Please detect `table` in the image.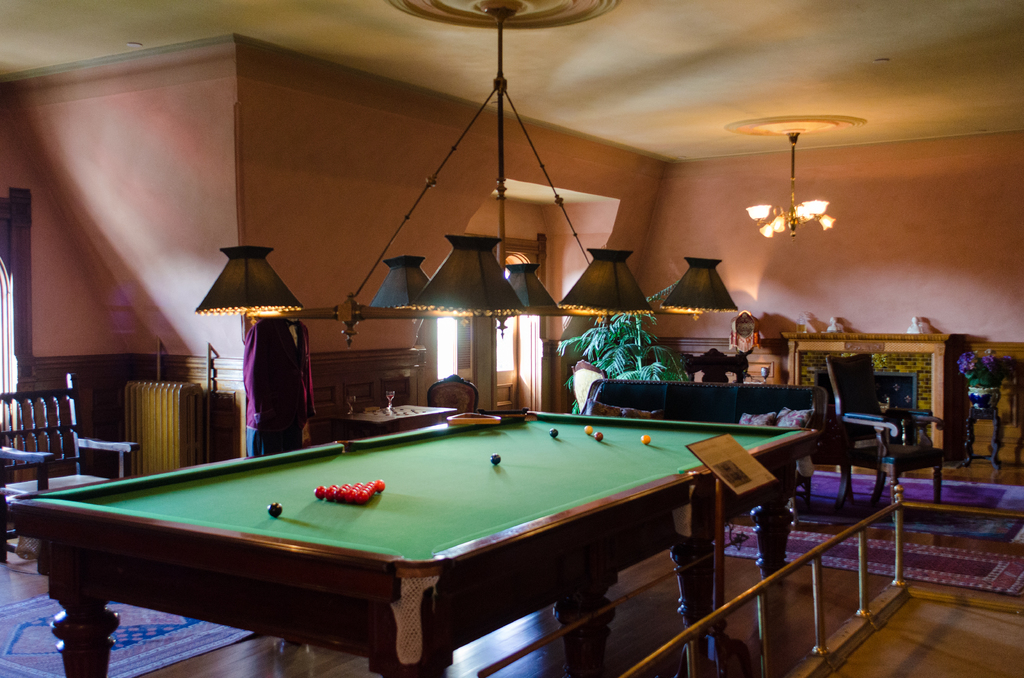
detection(2, 410, 825, 677).
